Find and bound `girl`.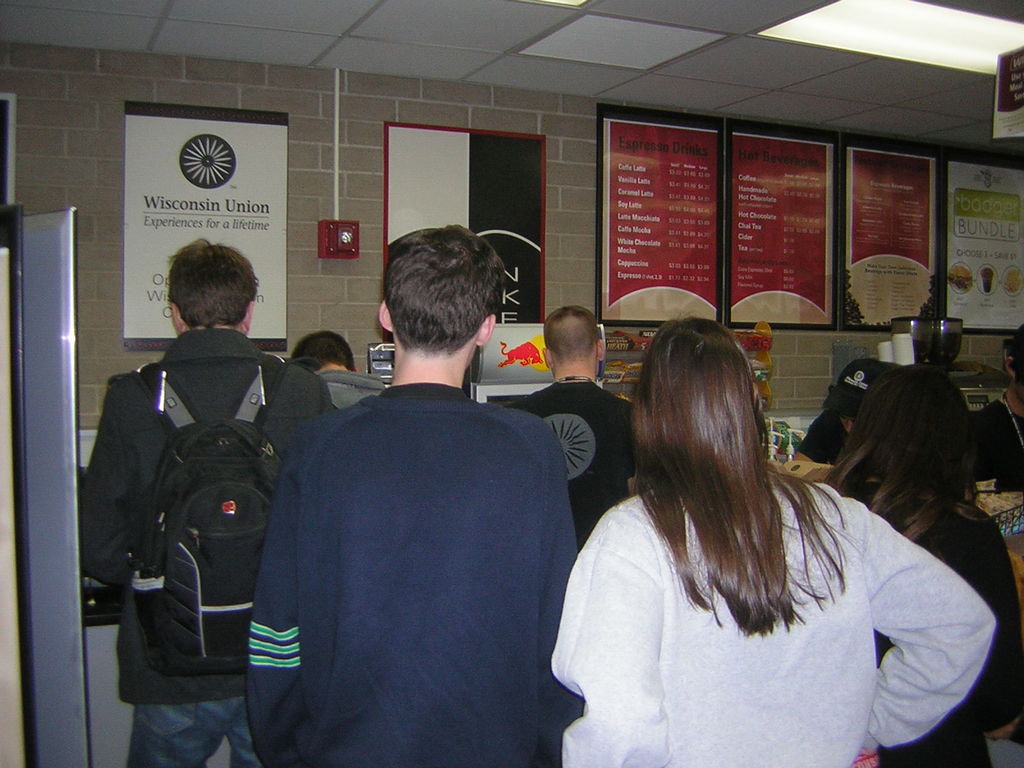
Bound: {"left": 556, "top": 319, "right": 995, "bottom": 767}.
